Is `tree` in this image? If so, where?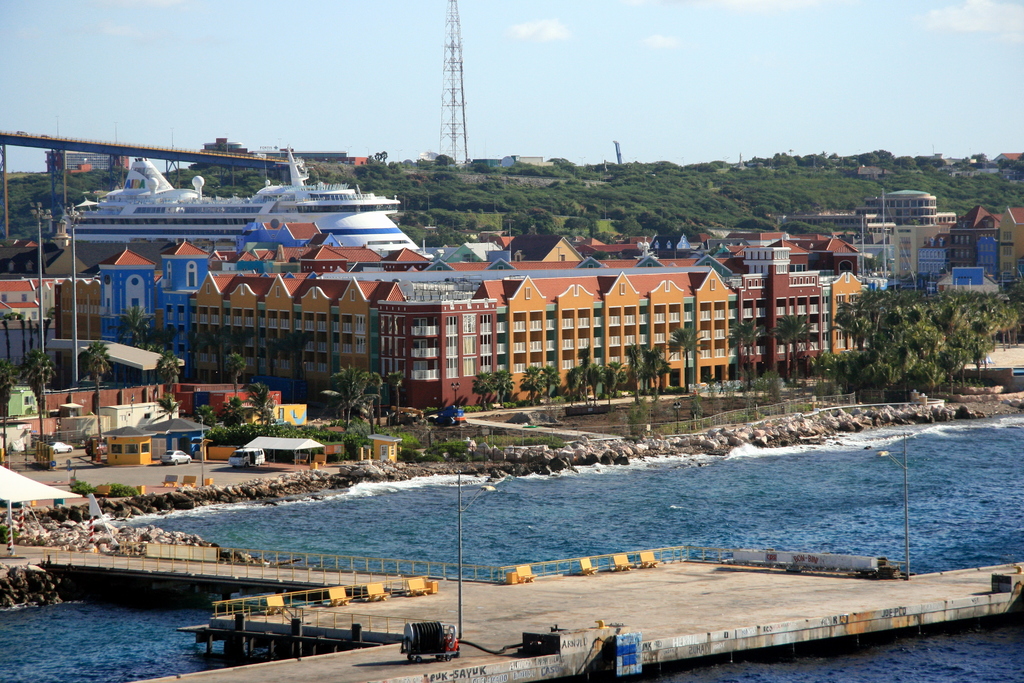
Yes, at (16, 347, 58, 443).
